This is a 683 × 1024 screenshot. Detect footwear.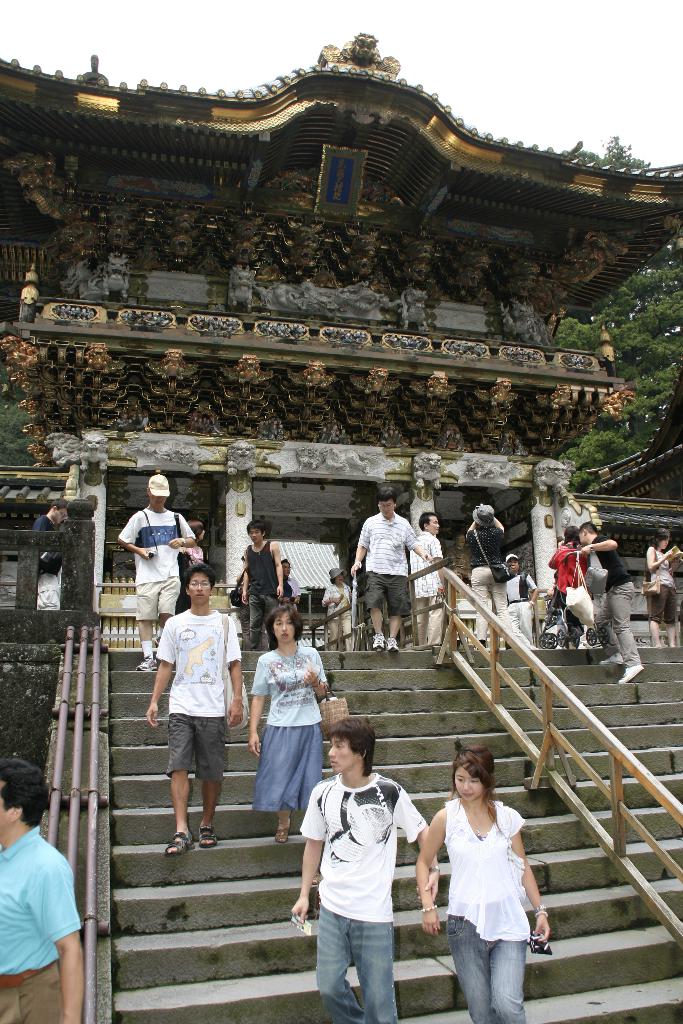
[372,625,384,652].
